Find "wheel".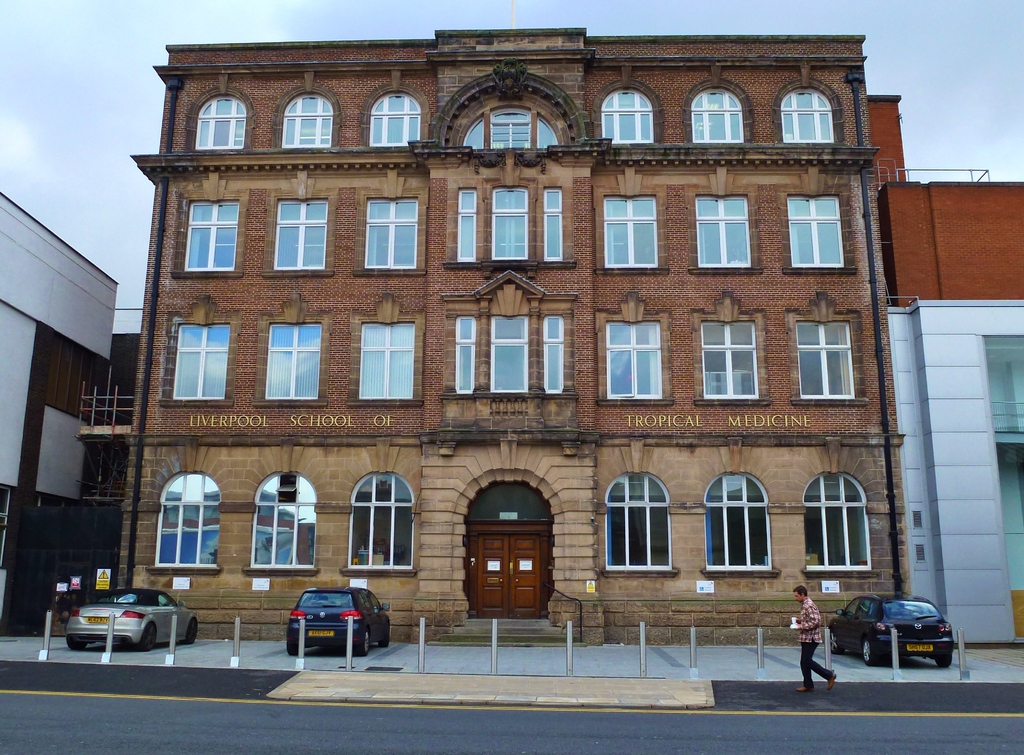
<box>360,629,372,655</box>.
